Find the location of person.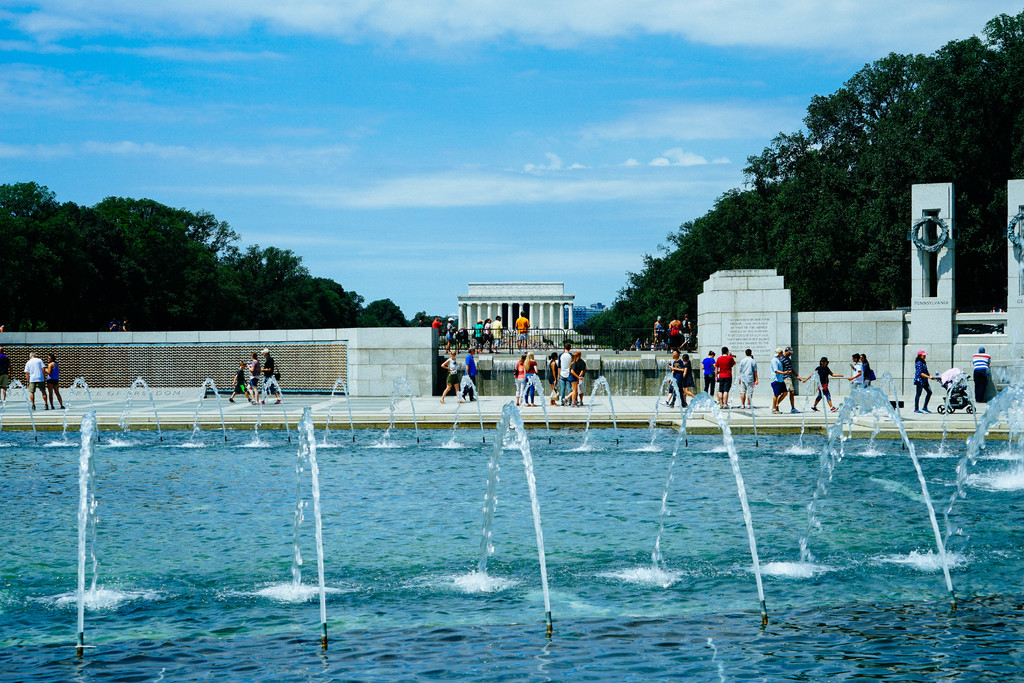
Location: bbox(700, 348, 719, 396).
